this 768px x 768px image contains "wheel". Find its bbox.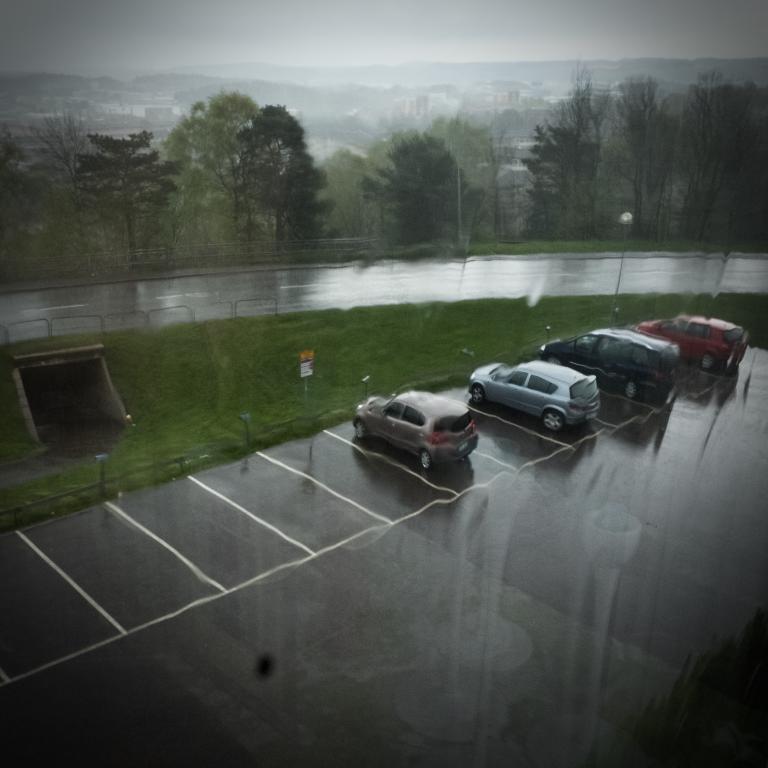
544 411 564 431.
